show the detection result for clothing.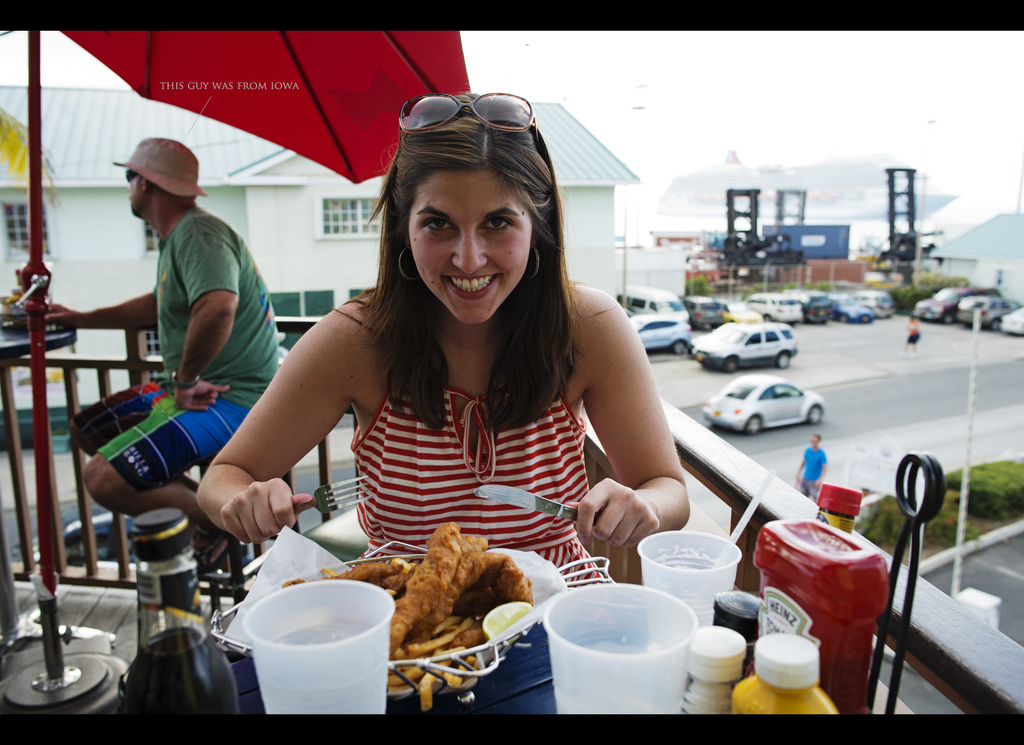
[799, 450, 831, 504].
